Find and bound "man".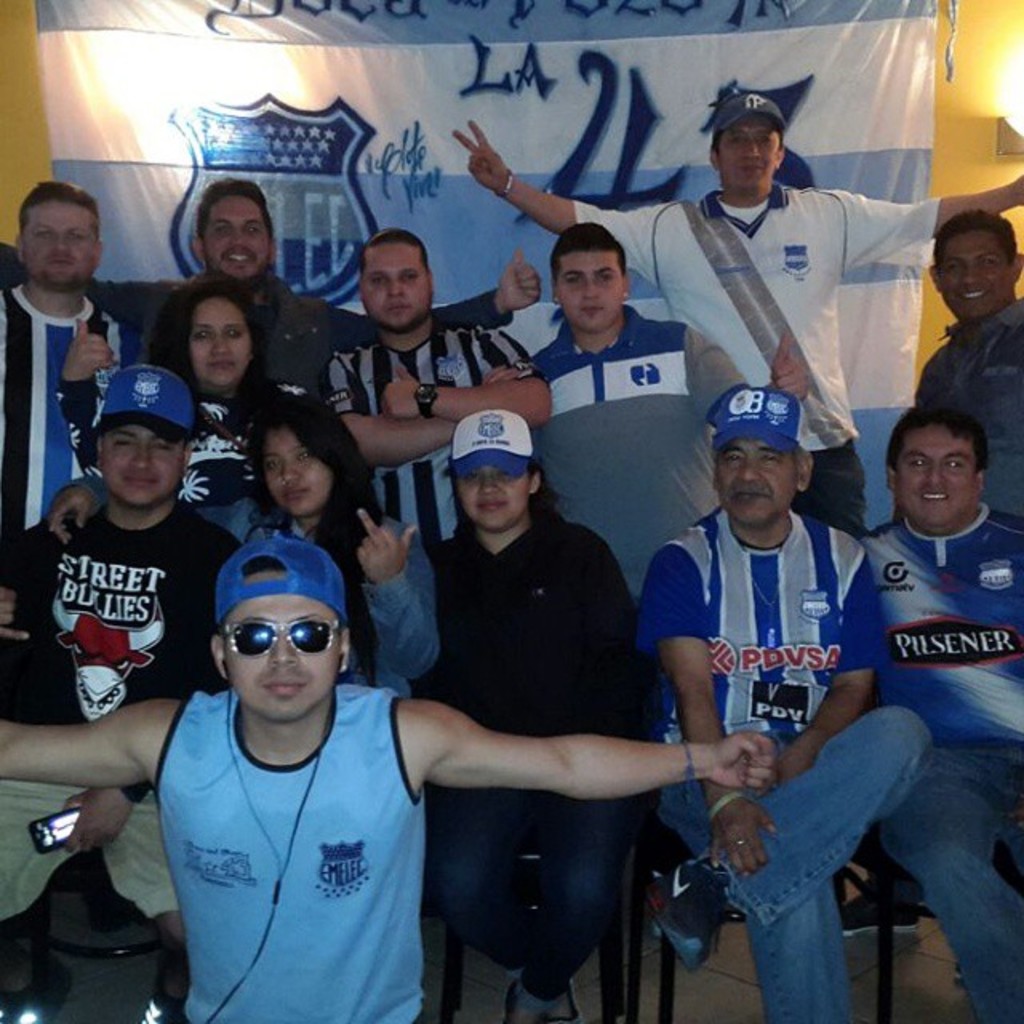
Bound: pyautogui.locateOnScreen(899, 181, 1022, 515).
